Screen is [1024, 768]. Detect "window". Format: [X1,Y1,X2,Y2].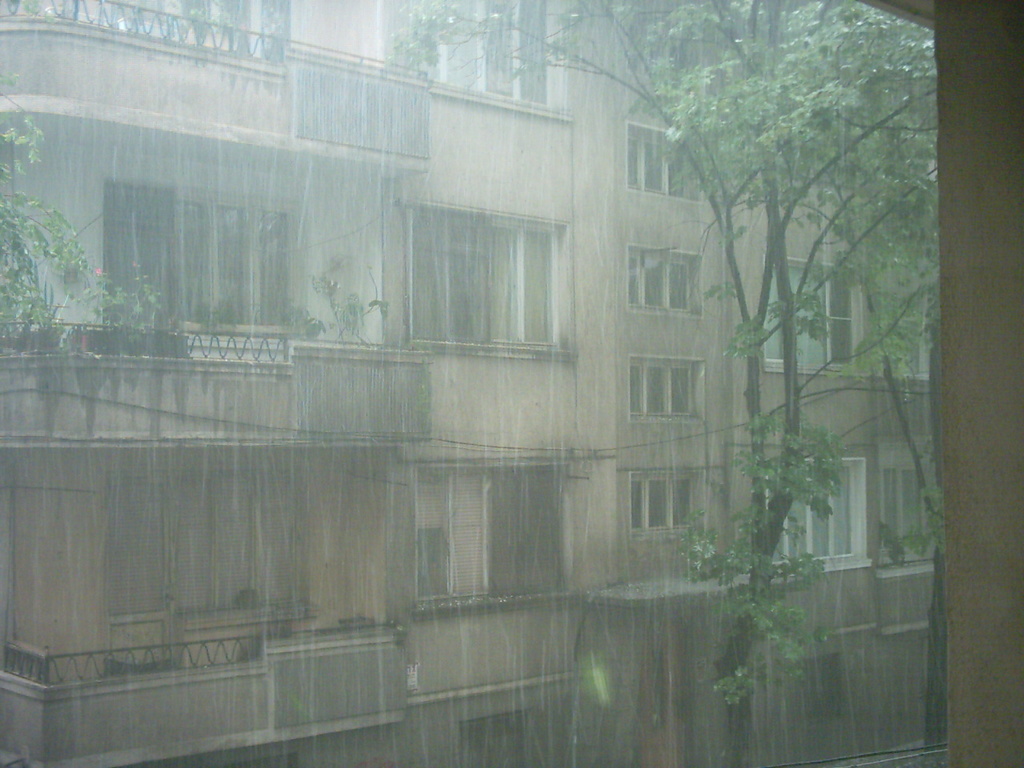
[774,78,866,186].
